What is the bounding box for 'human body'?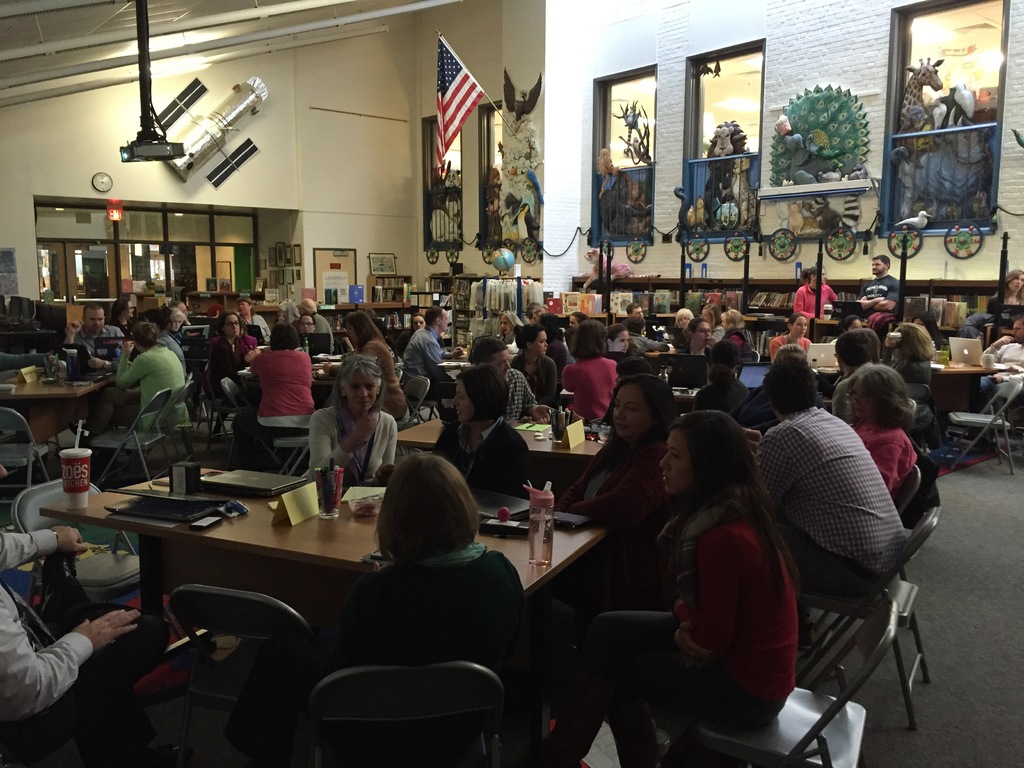
(397, 326, 443, 378).
